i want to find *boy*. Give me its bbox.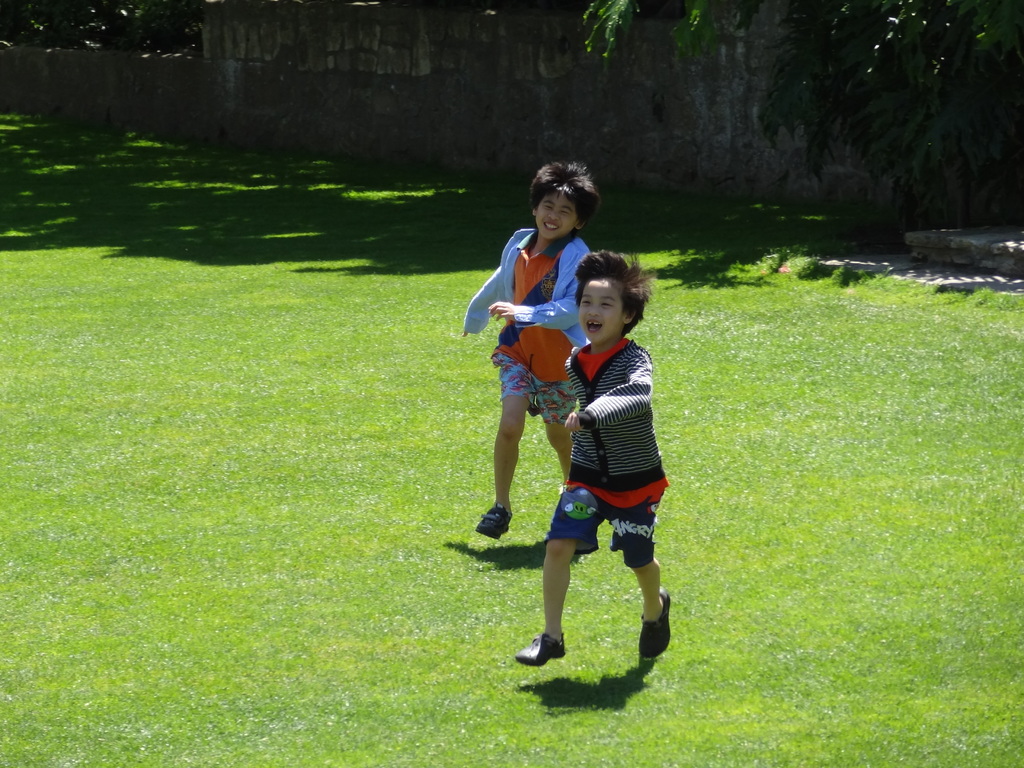
[left=490, top=246, right=675, bottom=673].
